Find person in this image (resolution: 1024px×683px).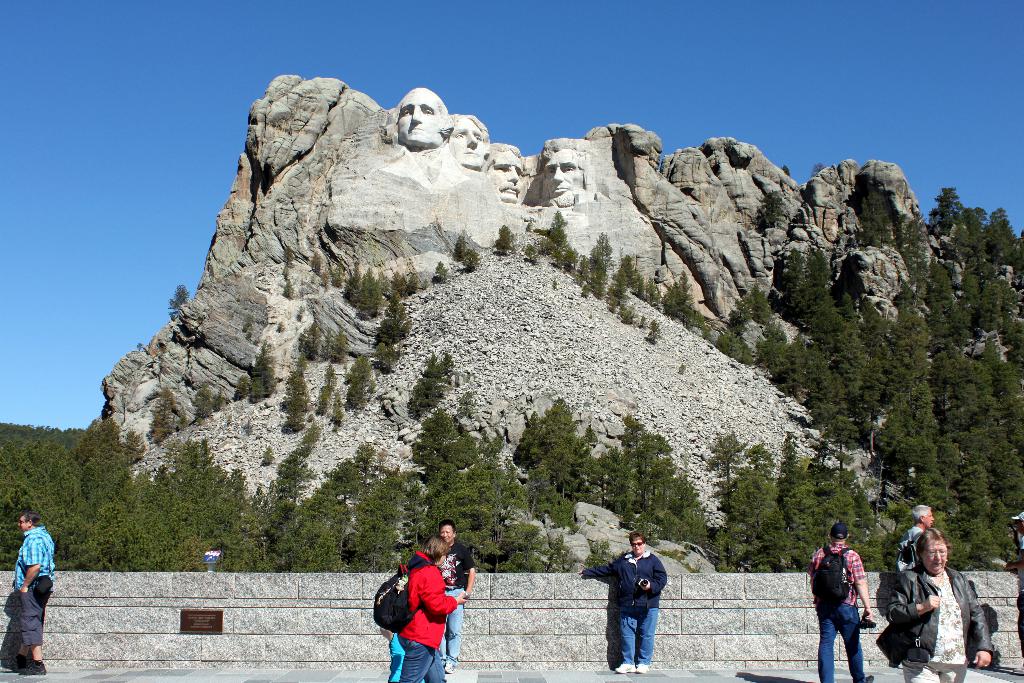
[575,532,666,672].
